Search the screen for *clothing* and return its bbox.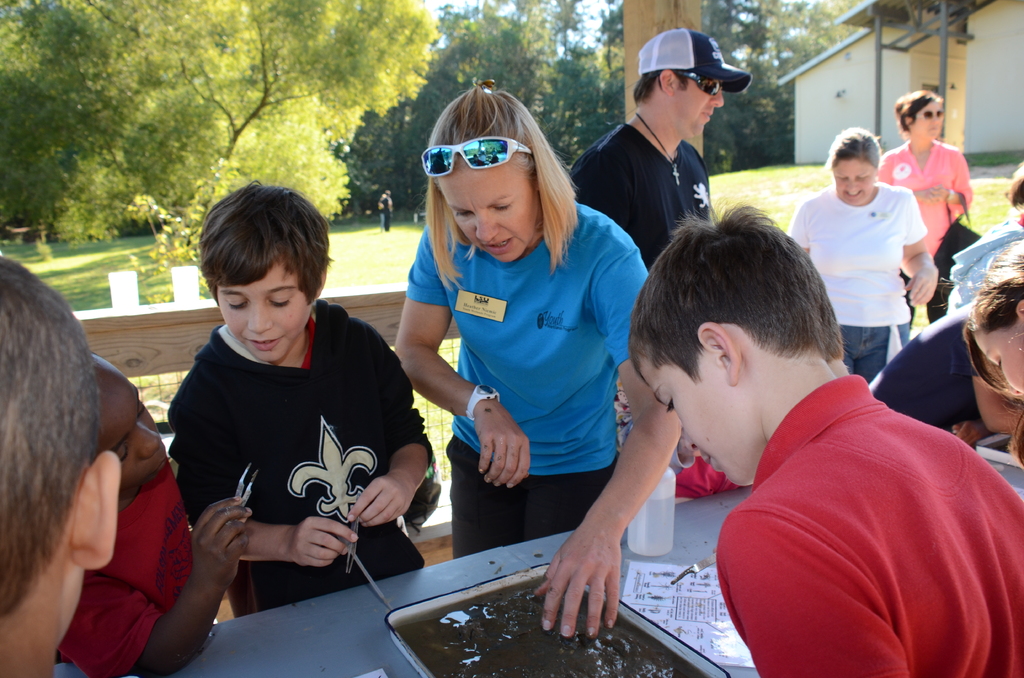
Found: [167,298,433,620].
